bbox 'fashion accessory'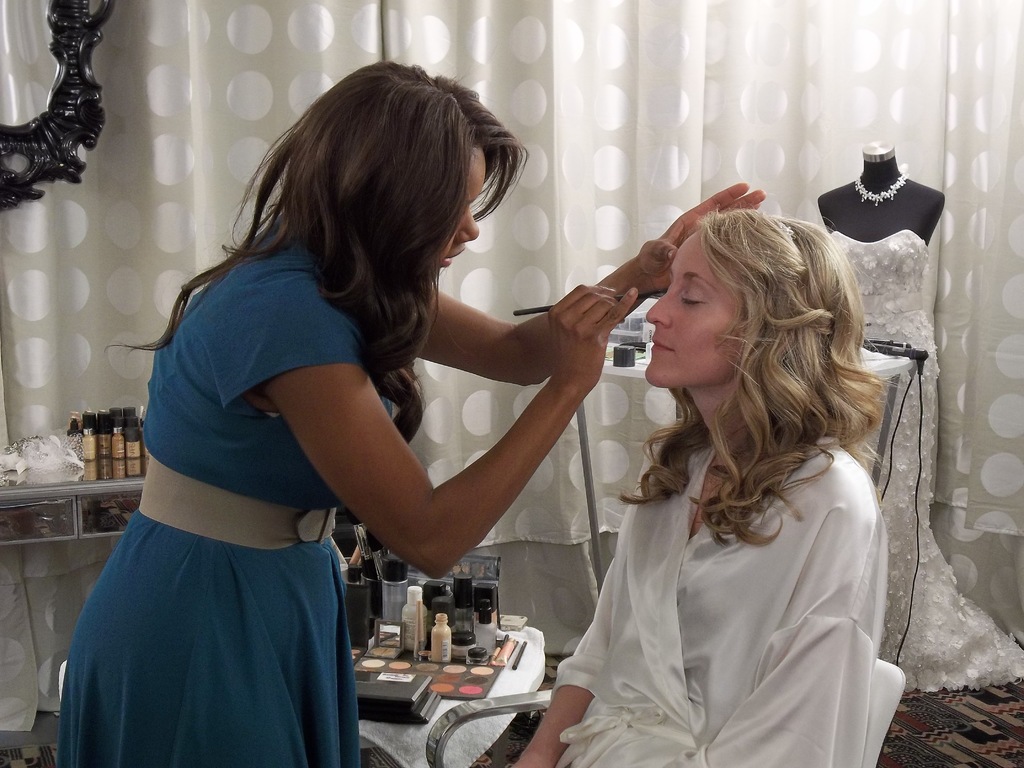
left=852, top=166, right=907, bottom=205
